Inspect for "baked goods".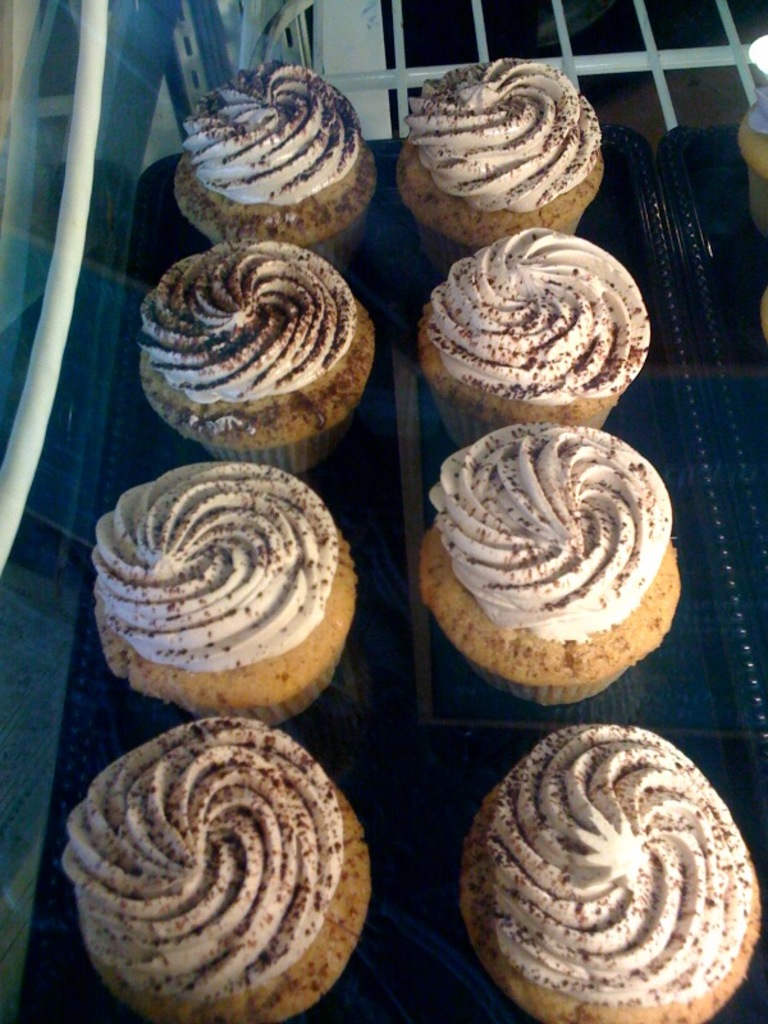
Inspection: {"x1": 736, "y1": 33, "x2": 767, "y2": 232}.
